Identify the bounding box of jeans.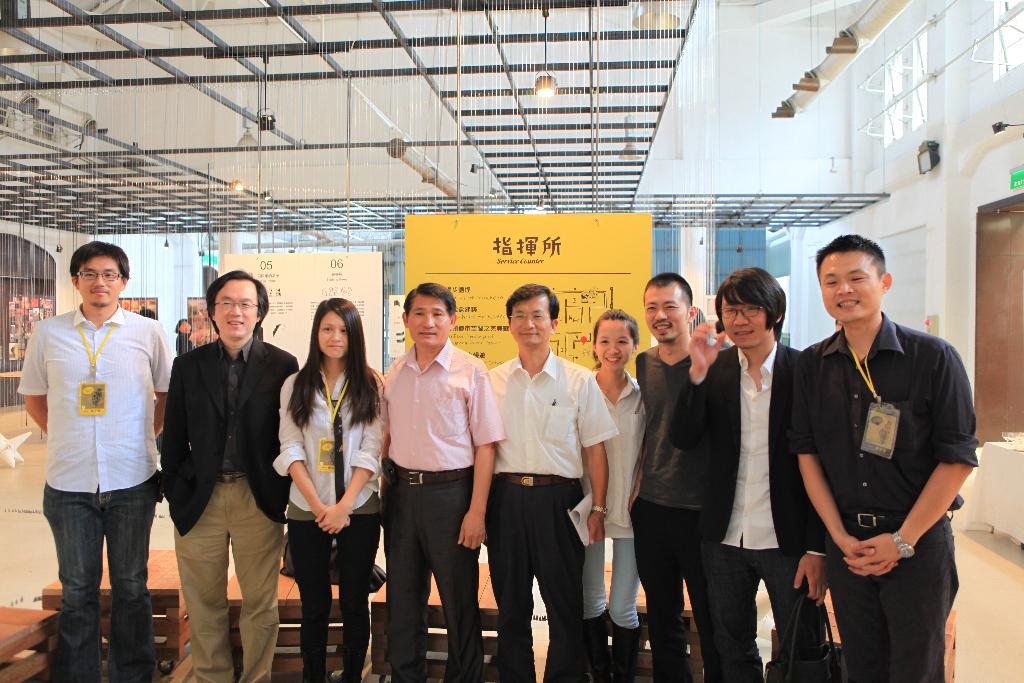
box=[643, 521, 713, 682].
